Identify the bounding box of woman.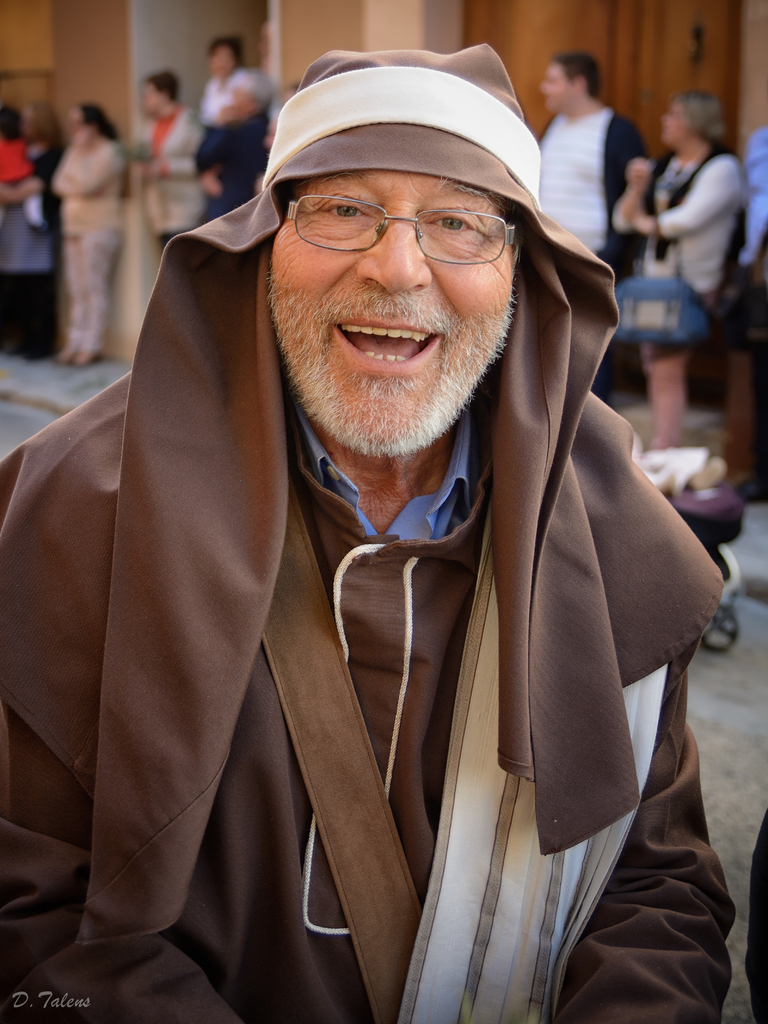
0:99:70:364.
